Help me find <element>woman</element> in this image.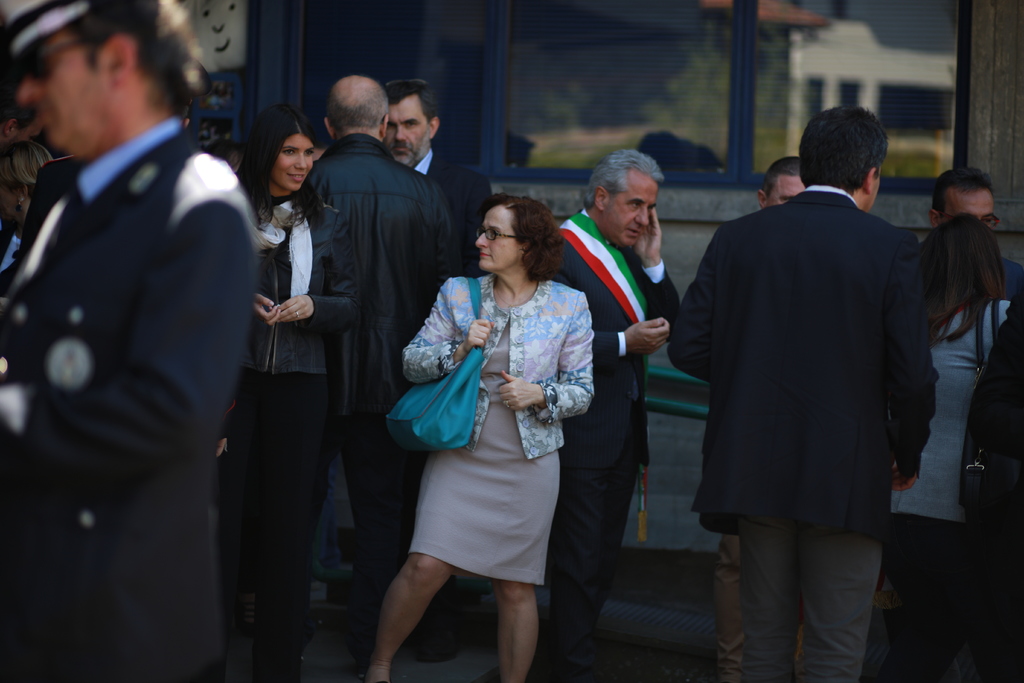
Found it: 214/99/357/680.
